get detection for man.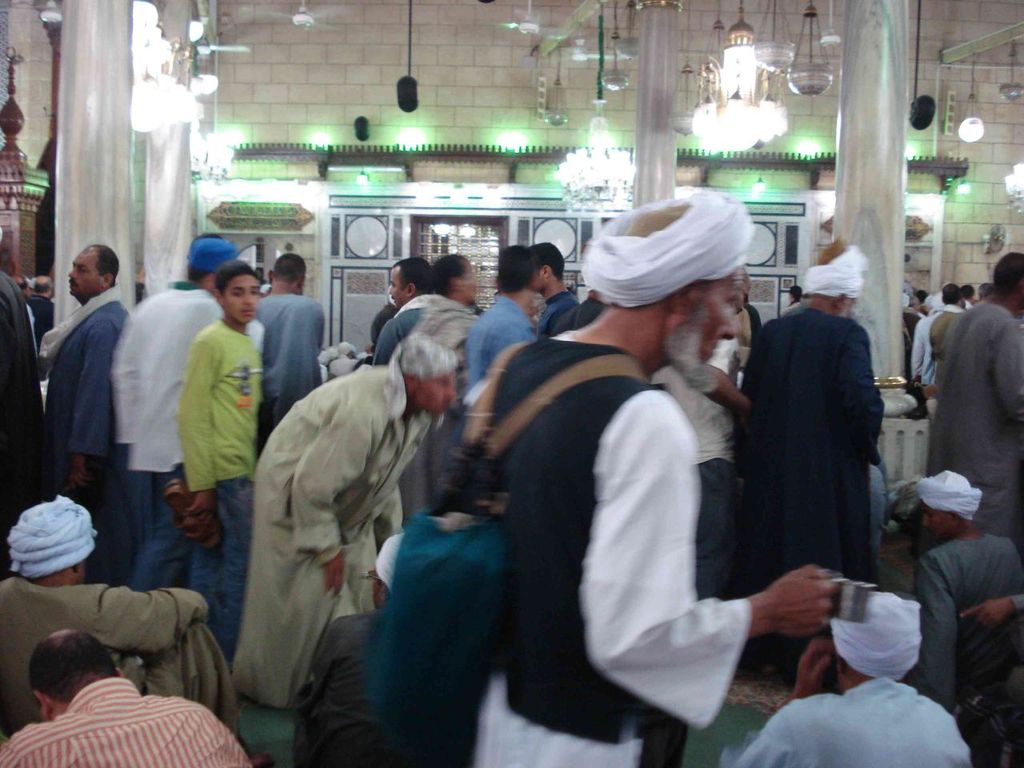
Detection: x1=917, y1=467, x2=1023, y2=734.
